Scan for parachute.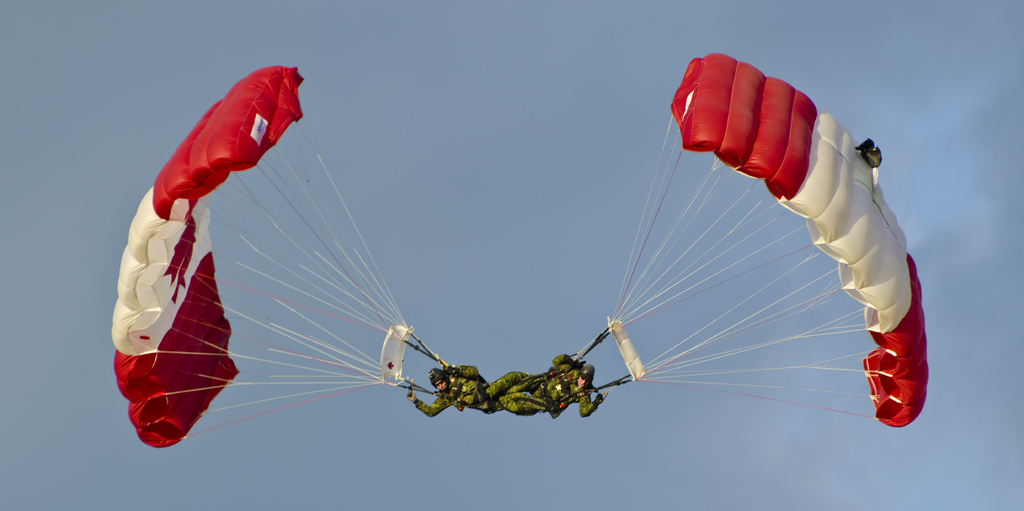
Scan result: (left=532, top=56, right=933, bottom=434).
